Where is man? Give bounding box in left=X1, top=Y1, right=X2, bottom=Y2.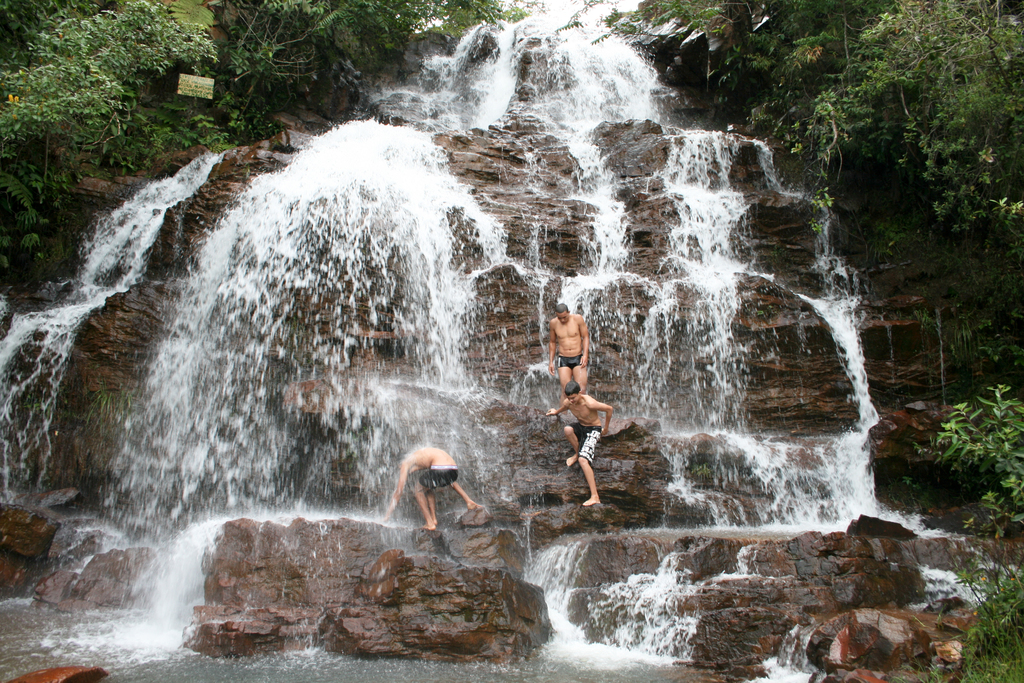
left=552, top=377, right=618, bottom=524.
